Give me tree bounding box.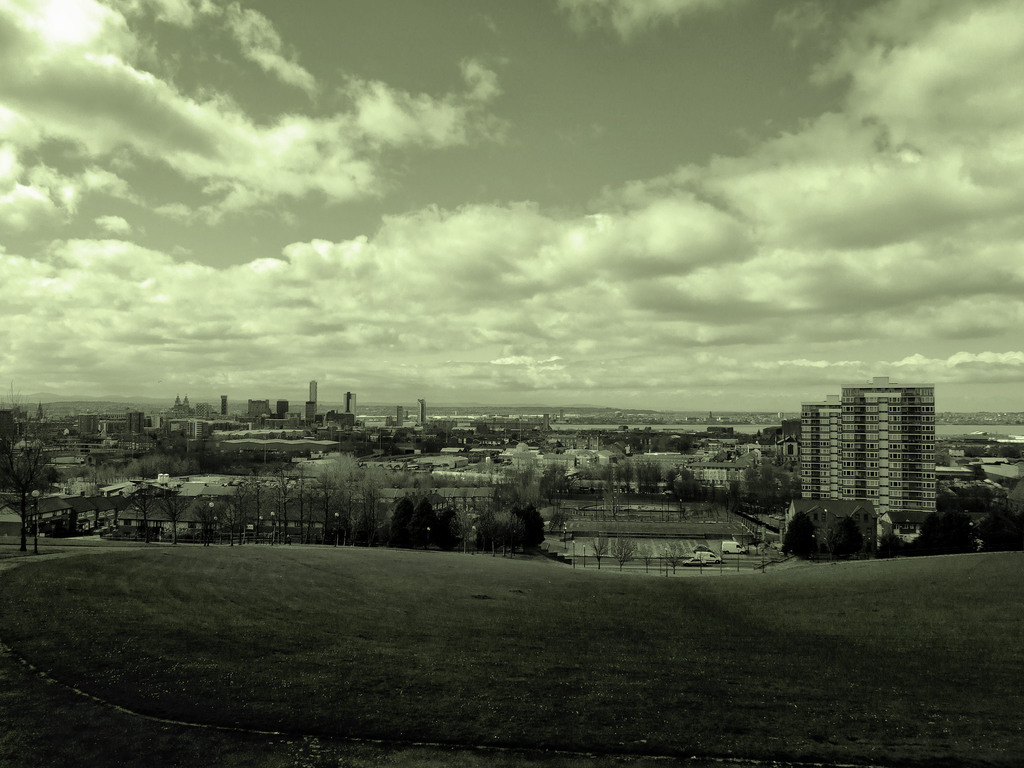
x1=635, y1=547, x2=655, y2=569.
